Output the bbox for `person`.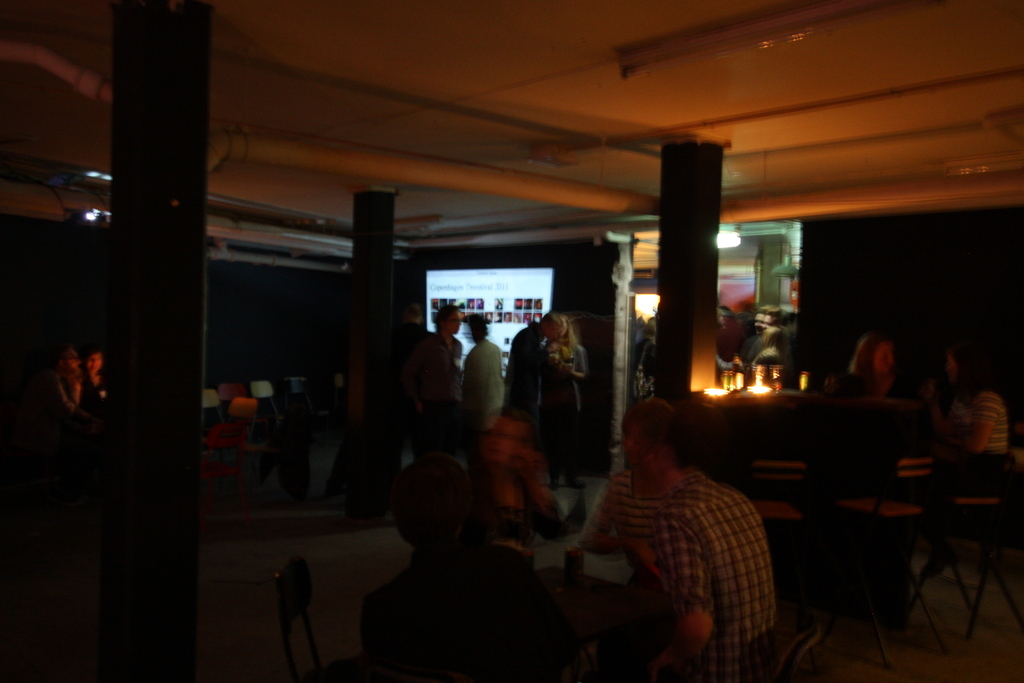
77, 352, 106, 409.
